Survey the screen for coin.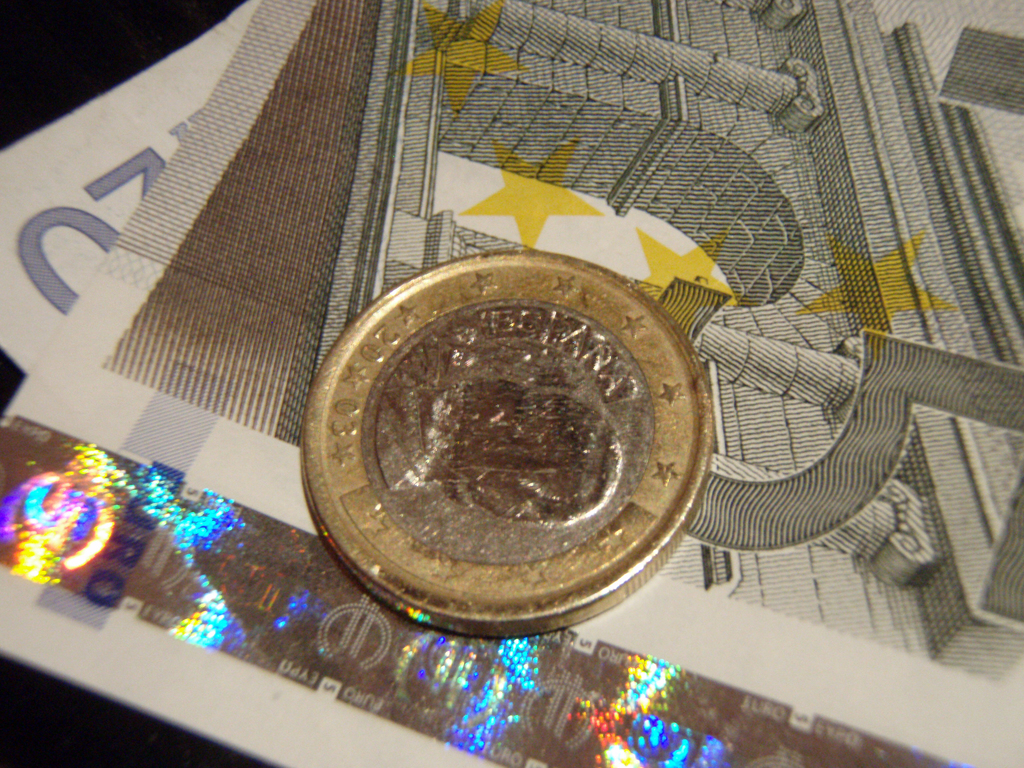
Survey found: (left=300, top=246, right=720, bottom=639).
